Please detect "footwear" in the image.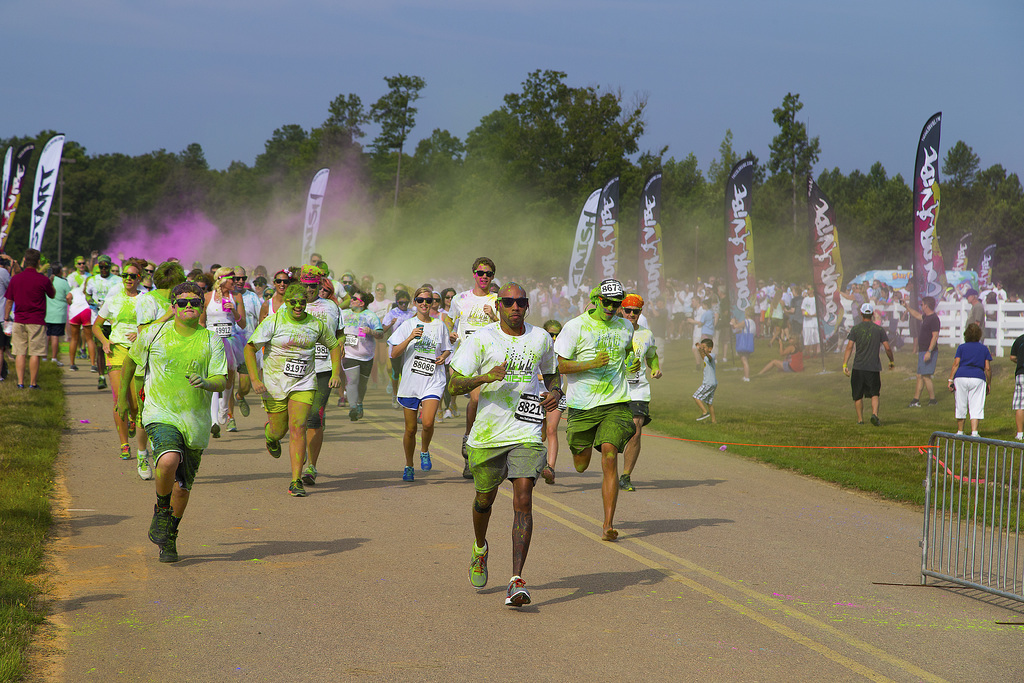
[348,402,358,423].
